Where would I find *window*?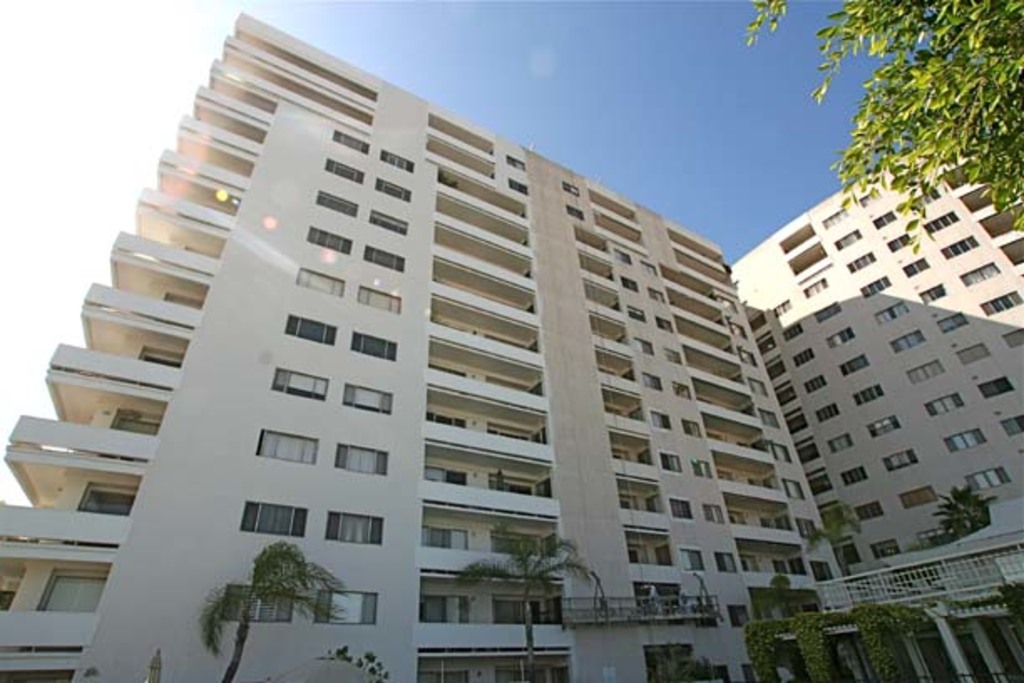
At <bbox>616, 249, 631, 264</bbox>.
